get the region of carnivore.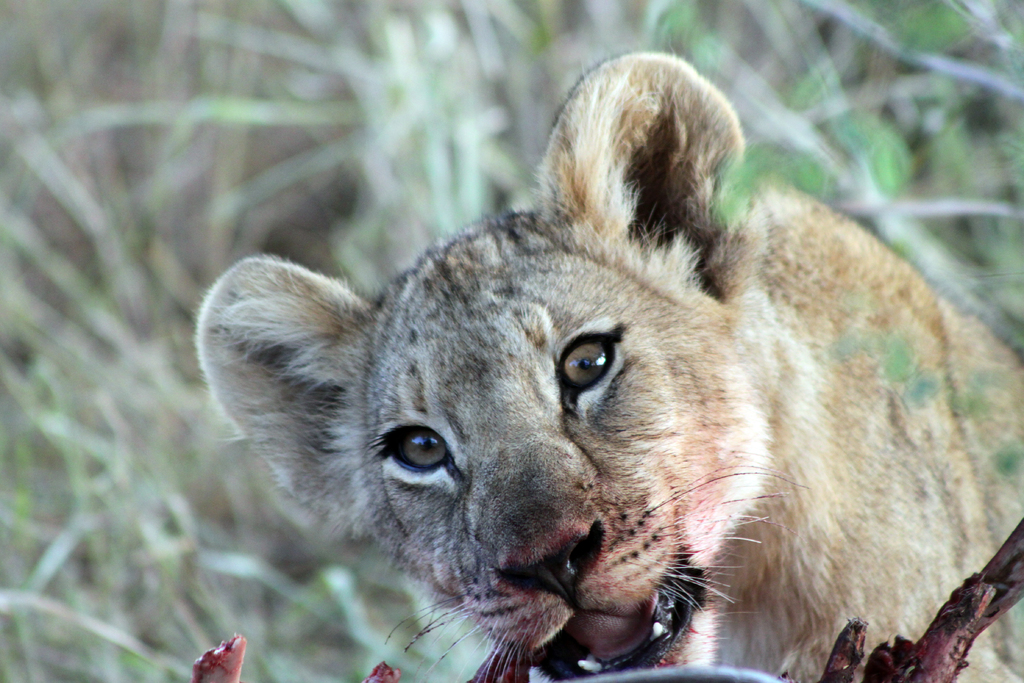
(x1=187, y1=59, x2=1023, y2=682).
